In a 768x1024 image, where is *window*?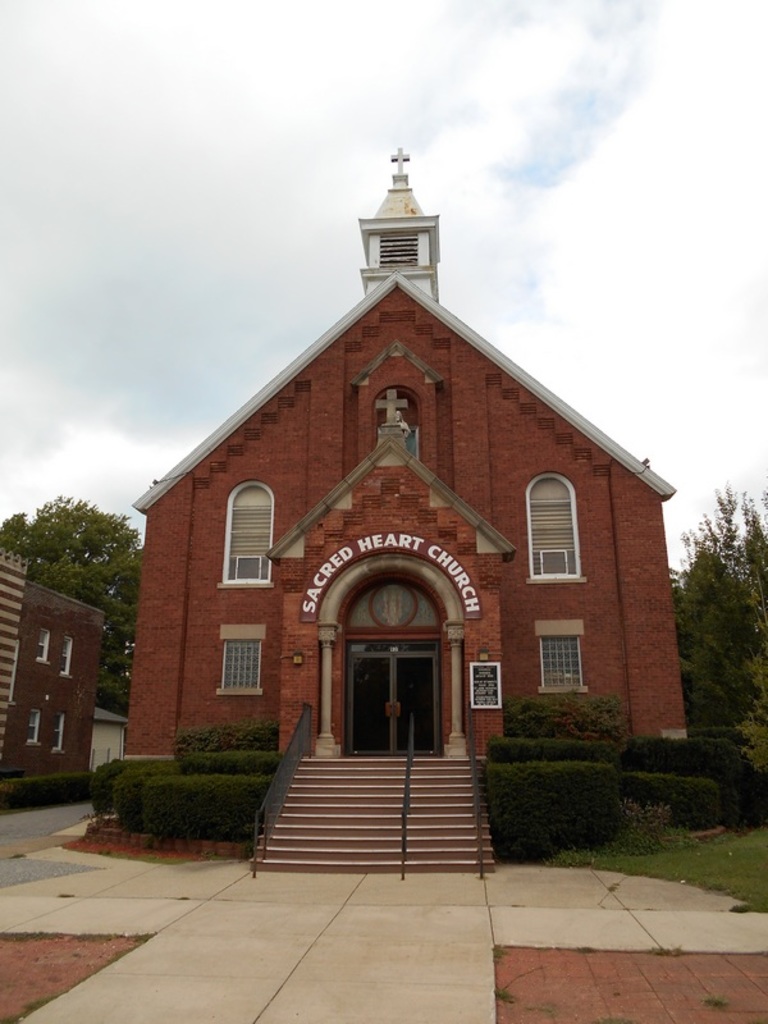
bbox(61, 635, 74, 678).
